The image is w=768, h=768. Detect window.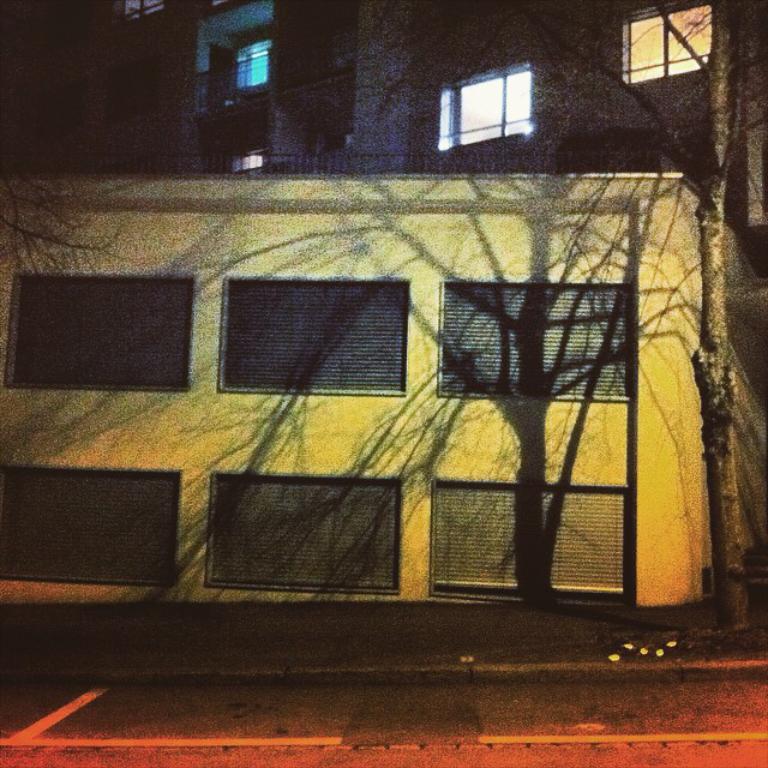
Detection: crop(202, 30, 274, 174).
